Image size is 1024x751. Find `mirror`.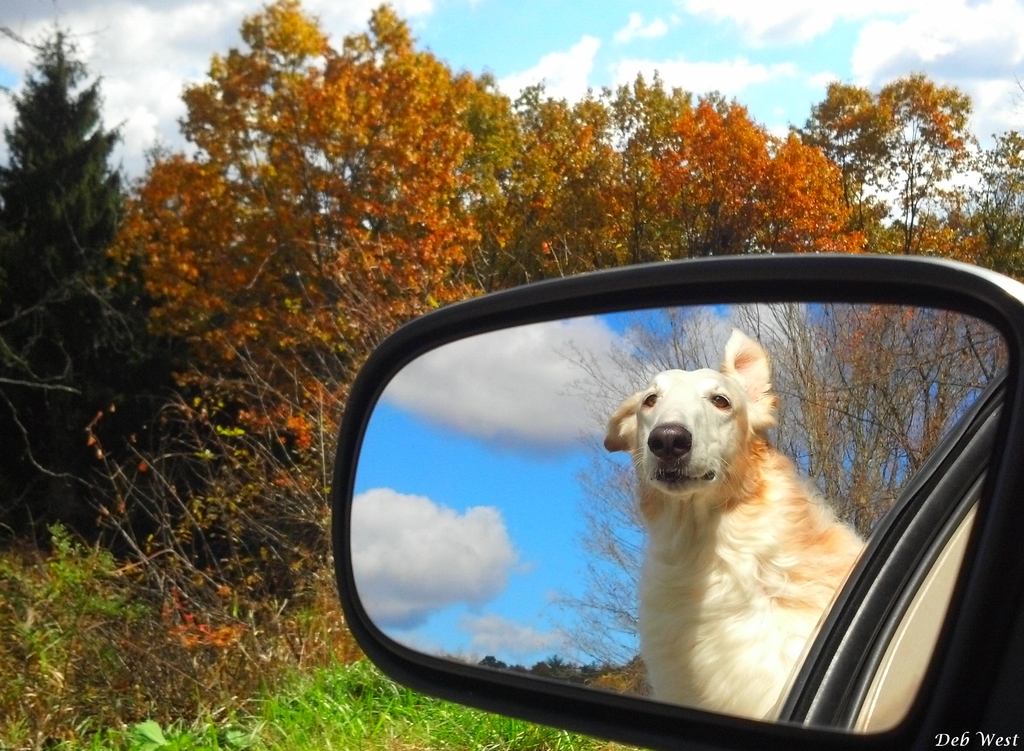
bbox(344, 282, 1023, 741).
